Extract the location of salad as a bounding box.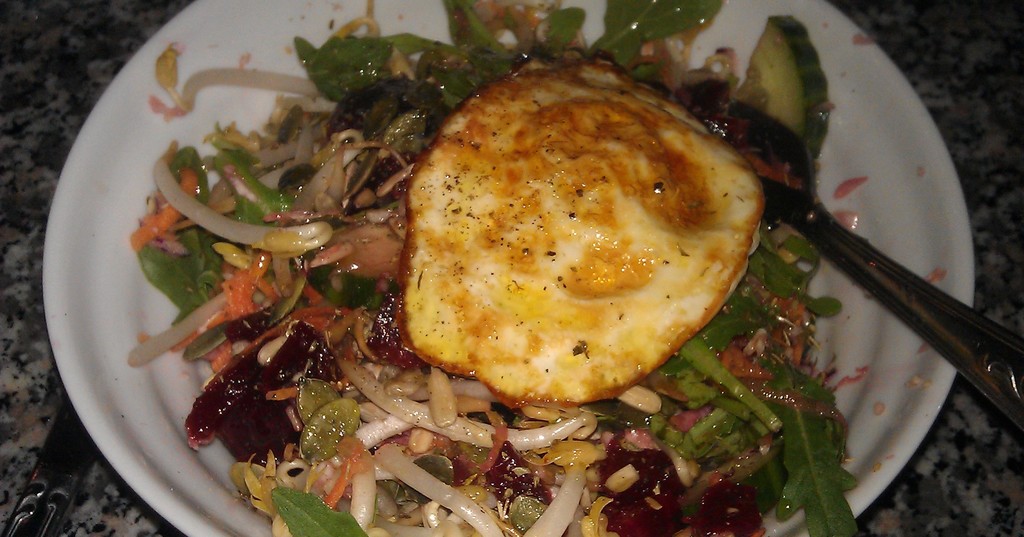
(left=123, top=0, right=872, bottom=536).
